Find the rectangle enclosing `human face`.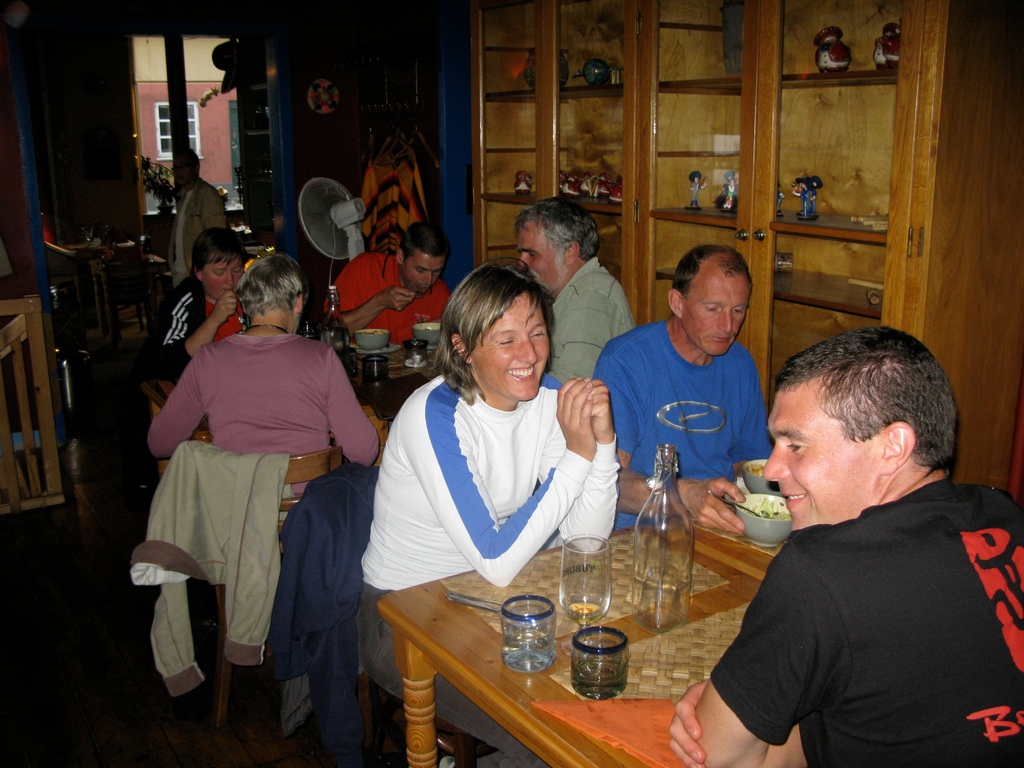
pyautogui.locateOnScreen(518, 216, 568, 295).
